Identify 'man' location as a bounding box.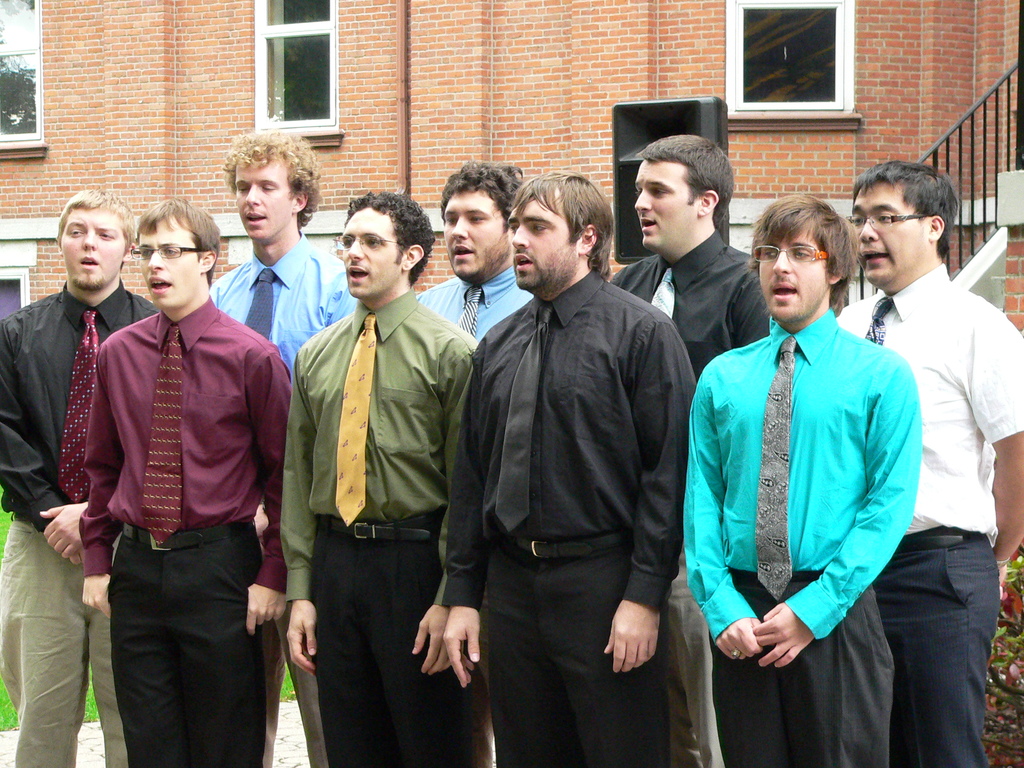
rect(404, 153, 563, 767).
